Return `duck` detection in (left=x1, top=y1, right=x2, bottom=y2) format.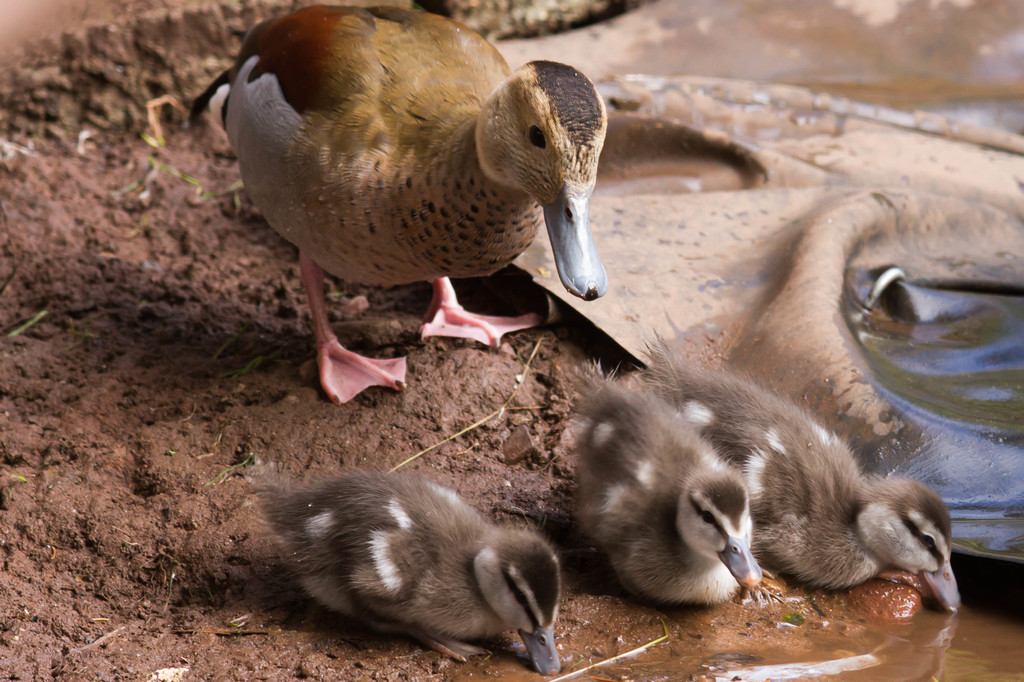
(left=235, top=466, right=573, bottom=674).
